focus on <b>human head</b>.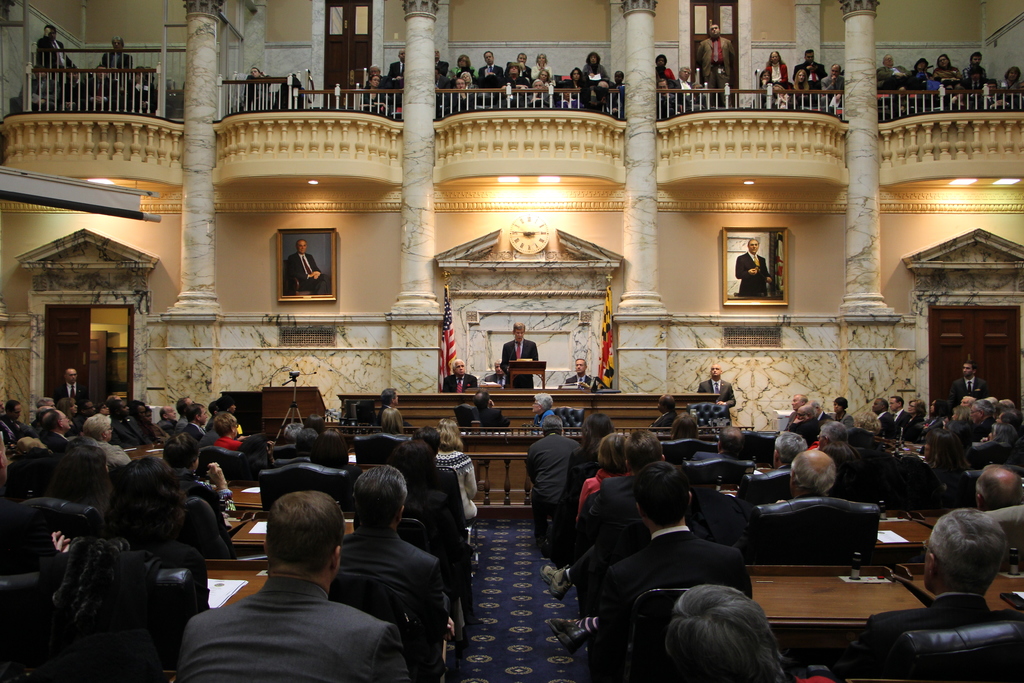
Focused at [x1=45, y1=445, x2=115, y2=505].
